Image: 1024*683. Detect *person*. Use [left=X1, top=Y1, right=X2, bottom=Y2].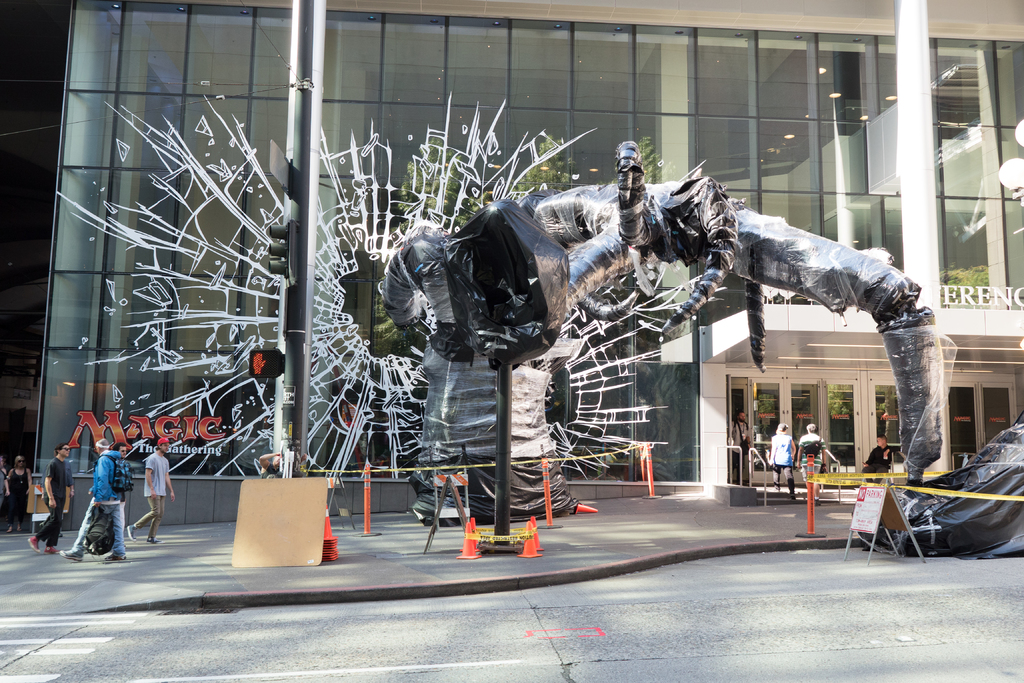
[left=3, top=454, right=31, bottom=532].
